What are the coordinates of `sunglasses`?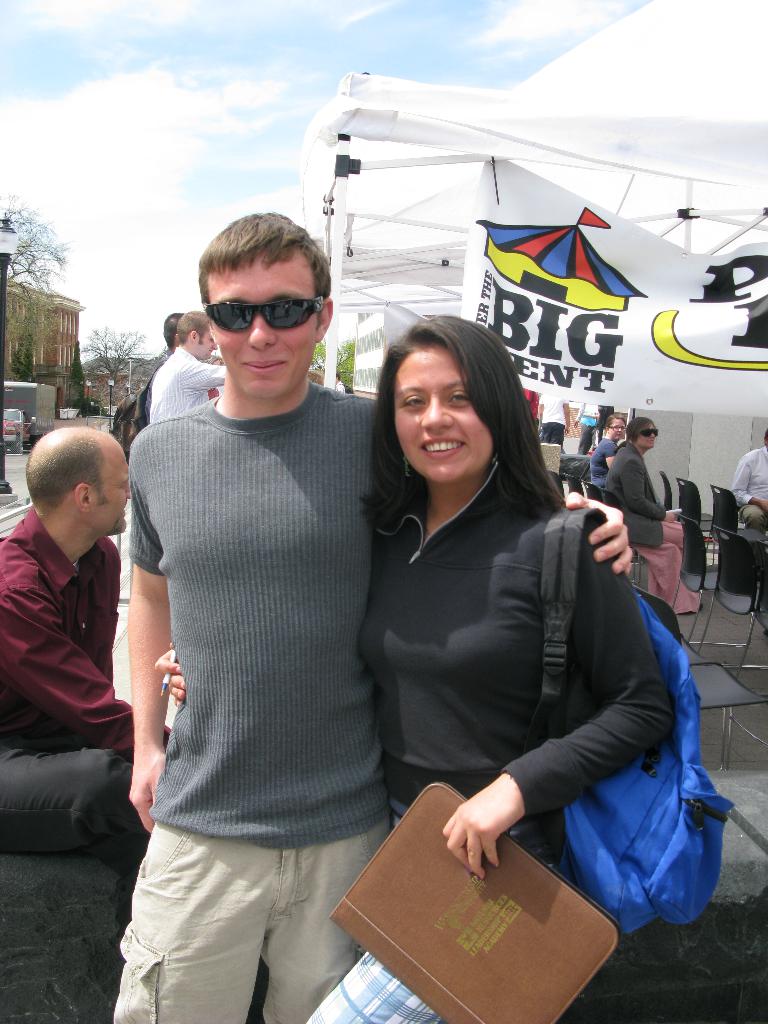
[x1=205, y1=294, x2=321, y2=331].
